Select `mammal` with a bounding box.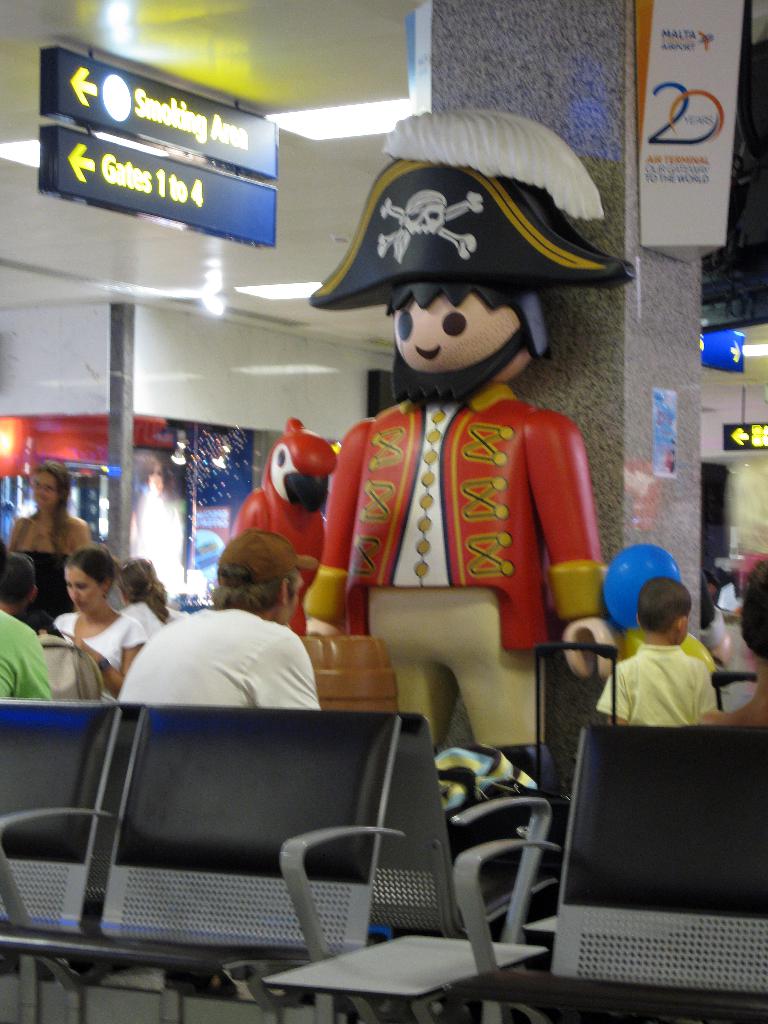
detection(116, 528, 319, 712).
